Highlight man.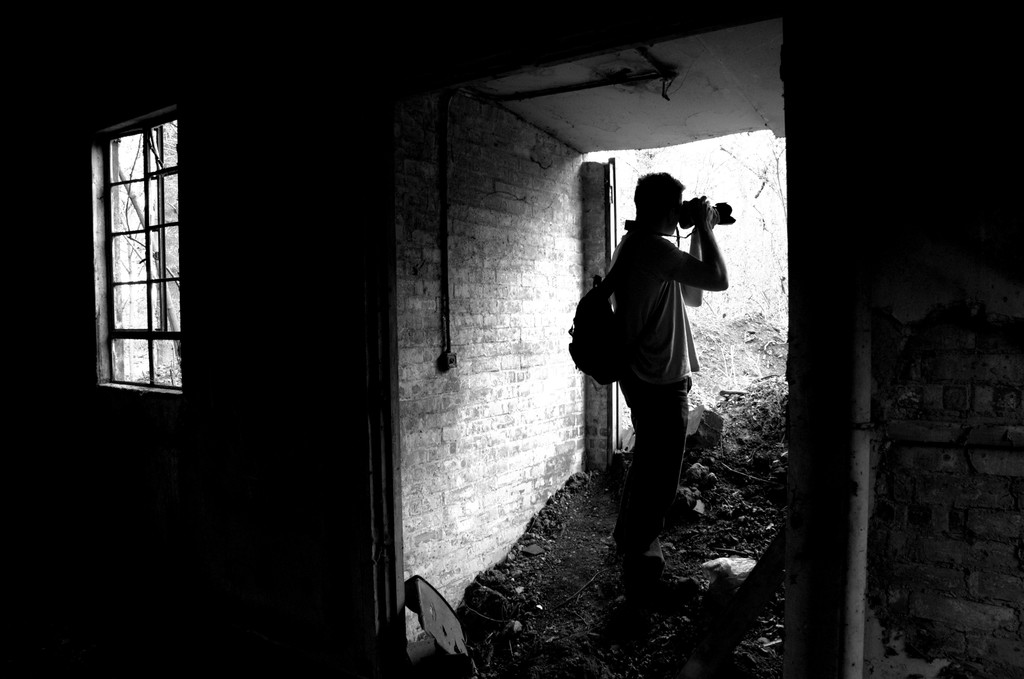
Highlighted region: (x1=600, y1=165, x2=730, y2=571).
